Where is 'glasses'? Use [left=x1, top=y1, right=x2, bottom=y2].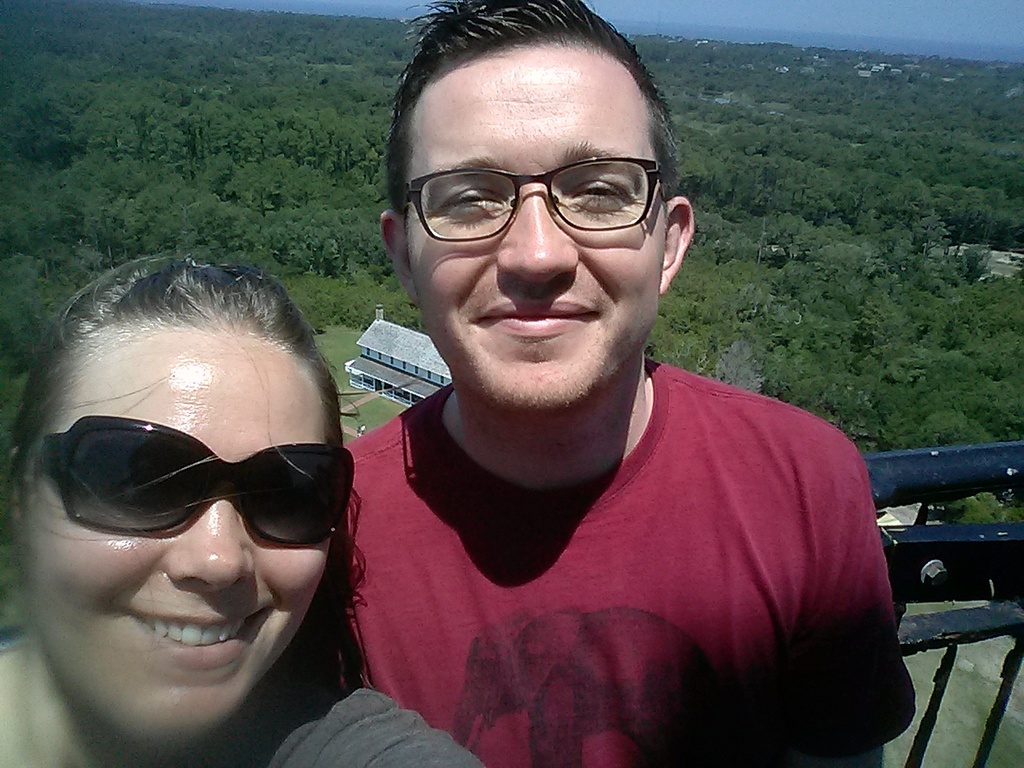
[left=403, top=158, right=663, bottom=246].
